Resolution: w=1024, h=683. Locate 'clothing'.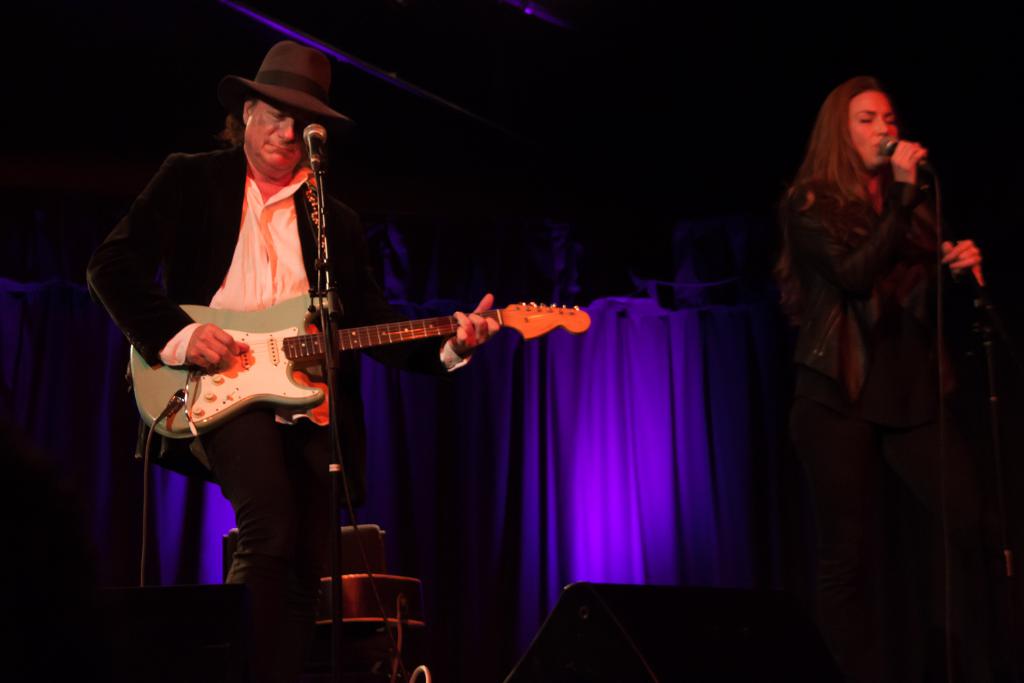
777, 173, 943, 408.
